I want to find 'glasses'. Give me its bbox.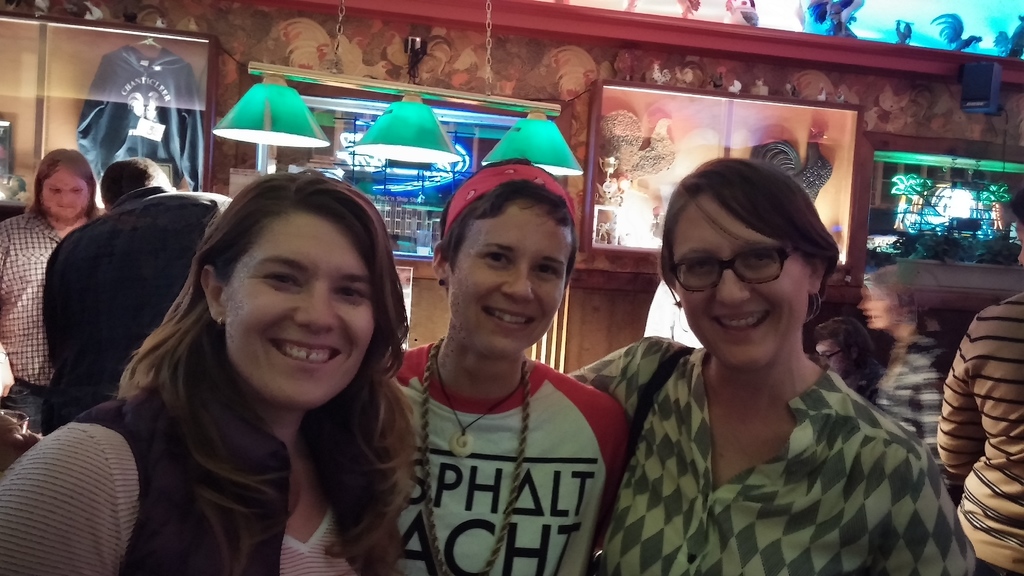
{"left": 676, "top": 245, "right": 813, "bottom": 293}.
